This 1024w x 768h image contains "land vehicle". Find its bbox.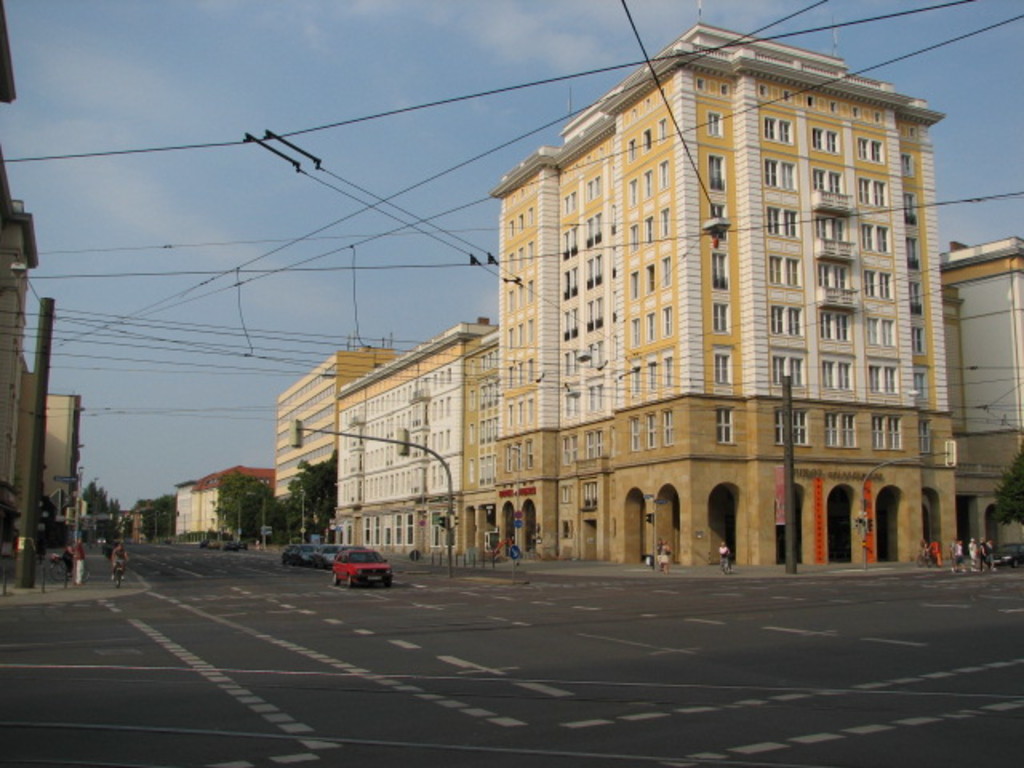
317:541:328:566.
